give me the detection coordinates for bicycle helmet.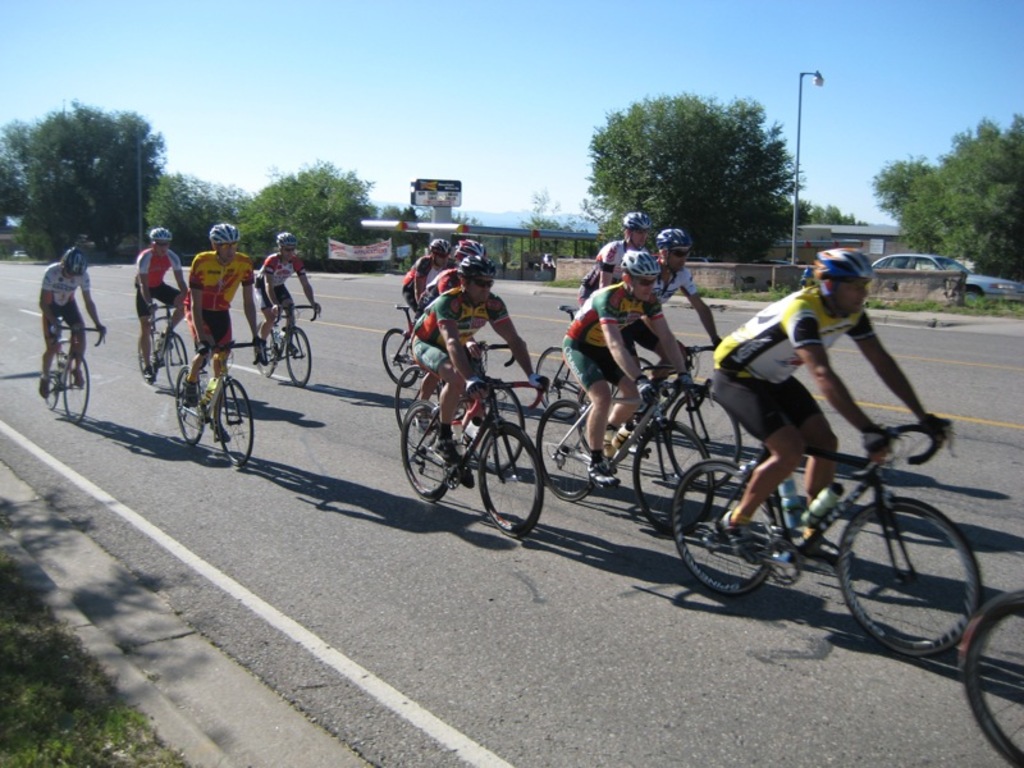
[left=655, top=225, right=684, bottom=244].
